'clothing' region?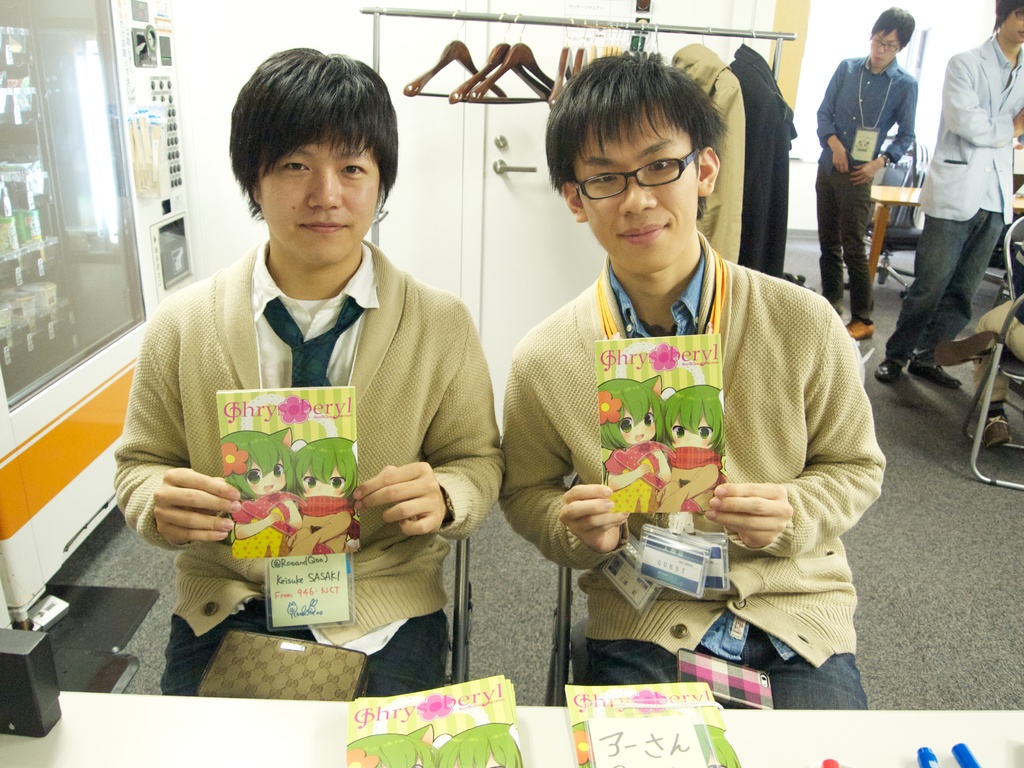
[888,33,1023,367]
